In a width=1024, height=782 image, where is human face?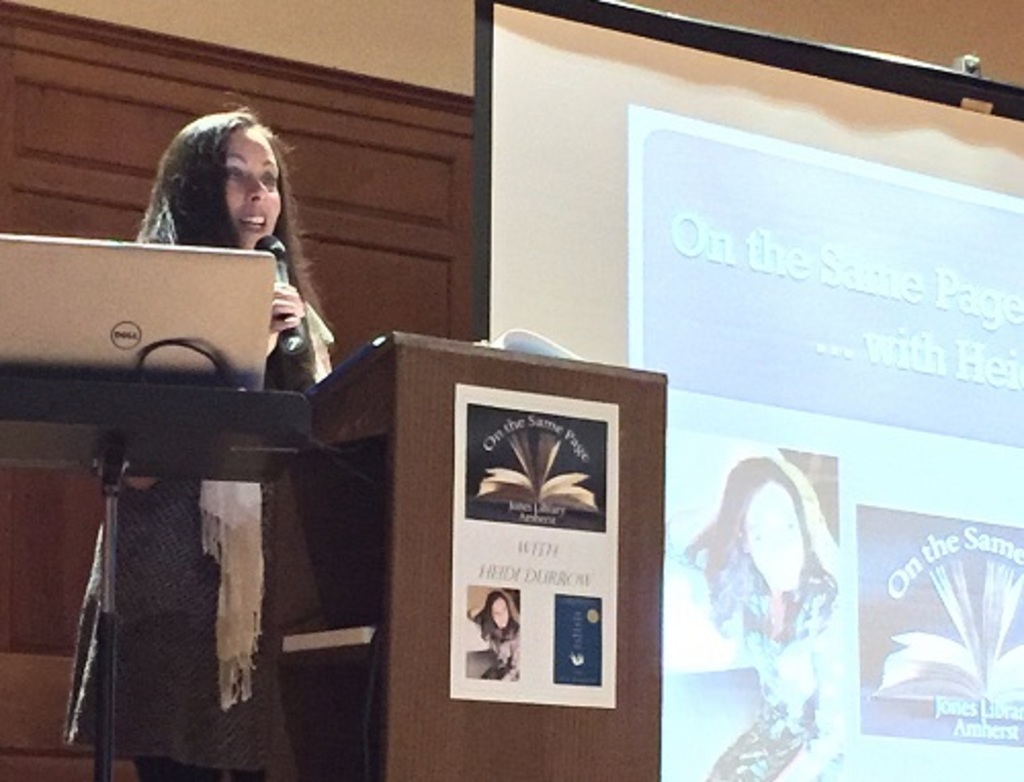
detection(492, 598, 508, 628).
